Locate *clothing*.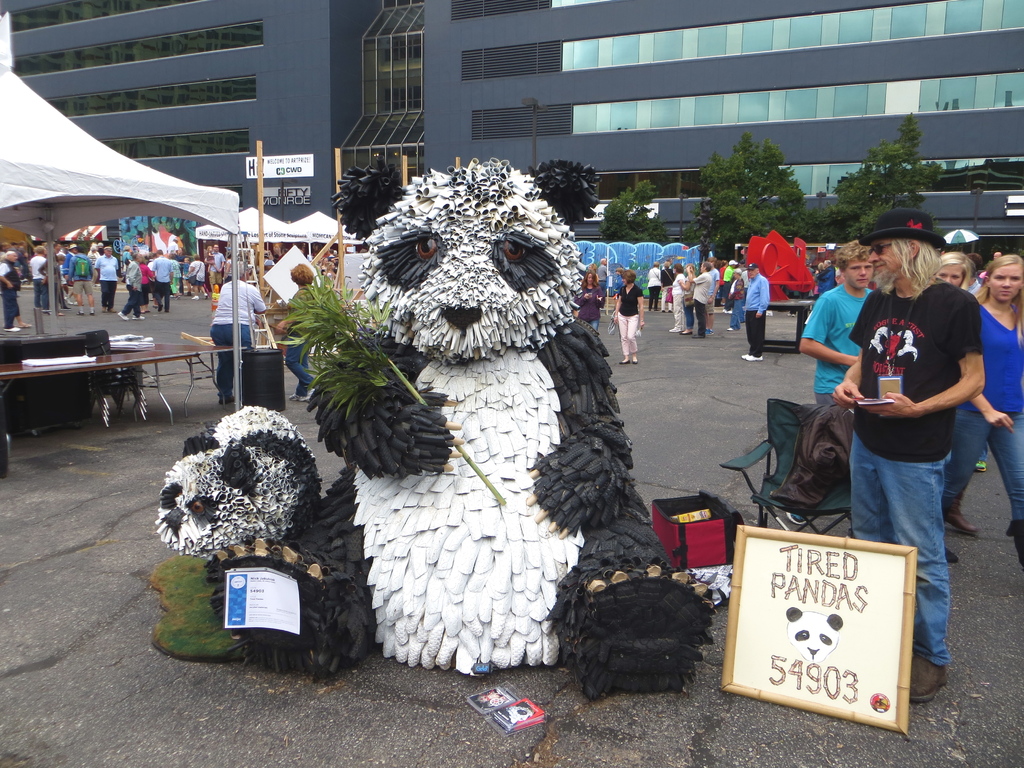
Bounding box: x1=596, y1=262, x2=608, y2=288.
